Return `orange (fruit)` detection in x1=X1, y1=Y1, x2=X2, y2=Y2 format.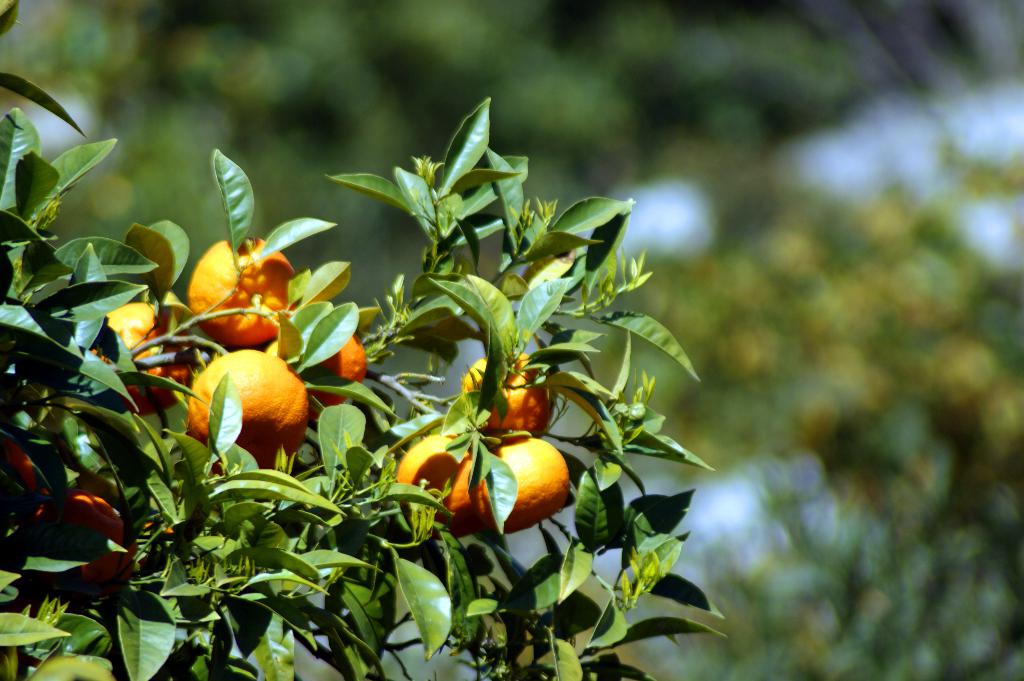
x1=10, y1=440, x2=47, y2=497.
